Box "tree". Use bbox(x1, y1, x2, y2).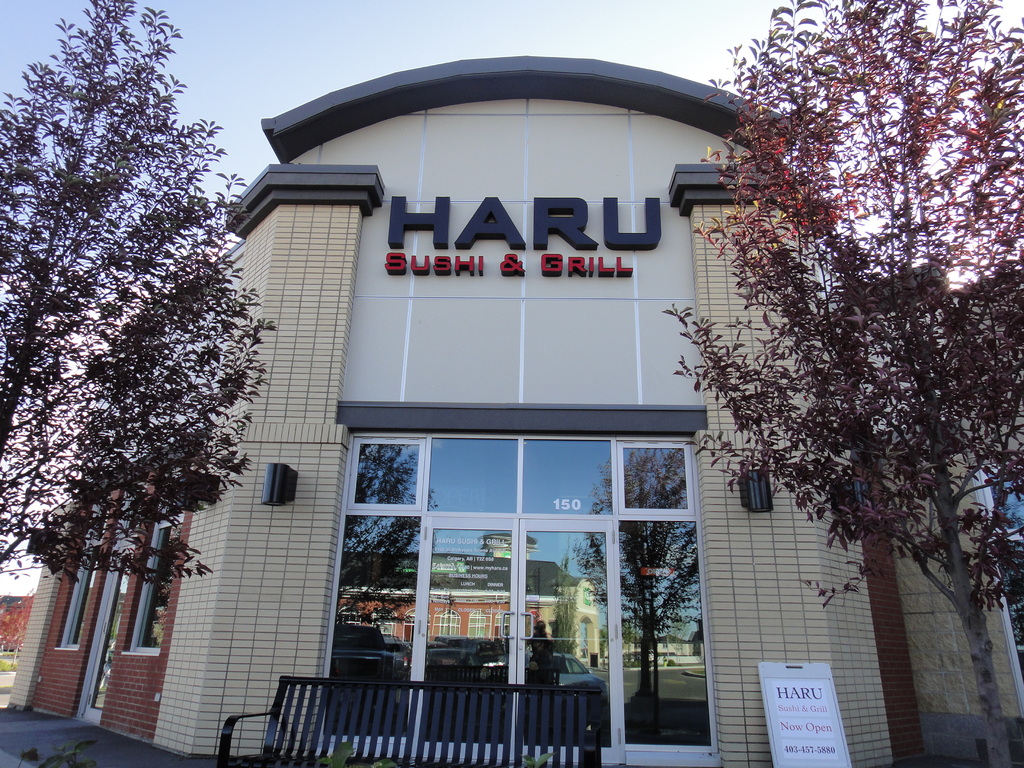
bbox(648, 0, 1023, 767).
